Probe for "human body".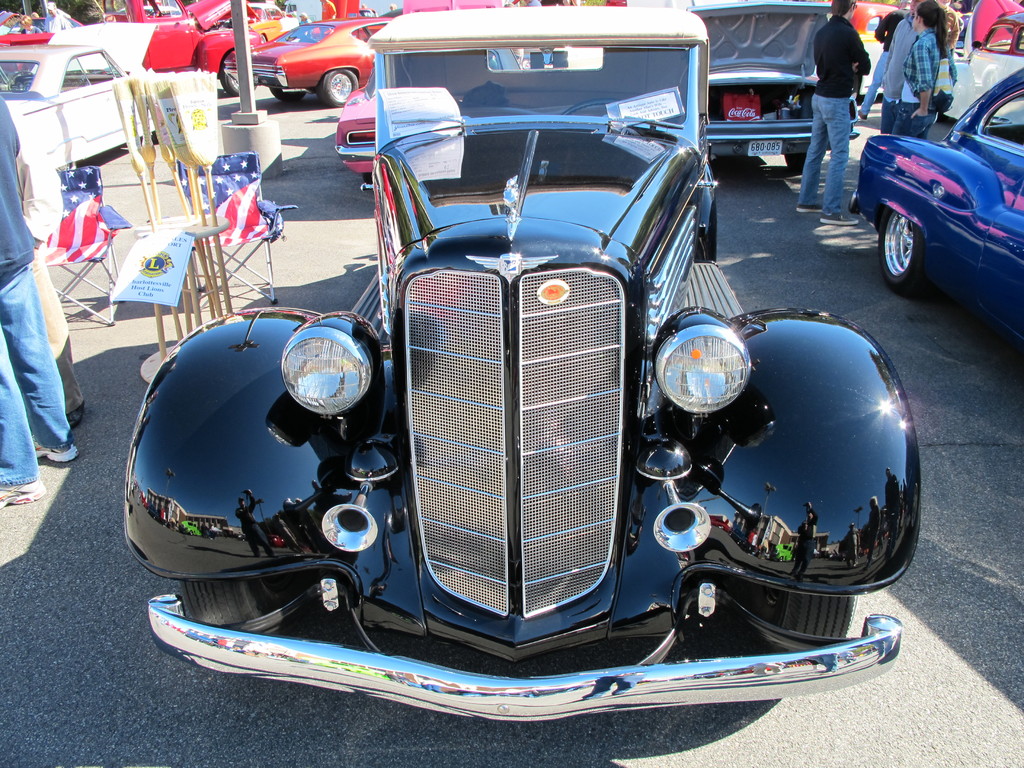
Probe result: [left=808, top=6, right=874, bottom=217].
